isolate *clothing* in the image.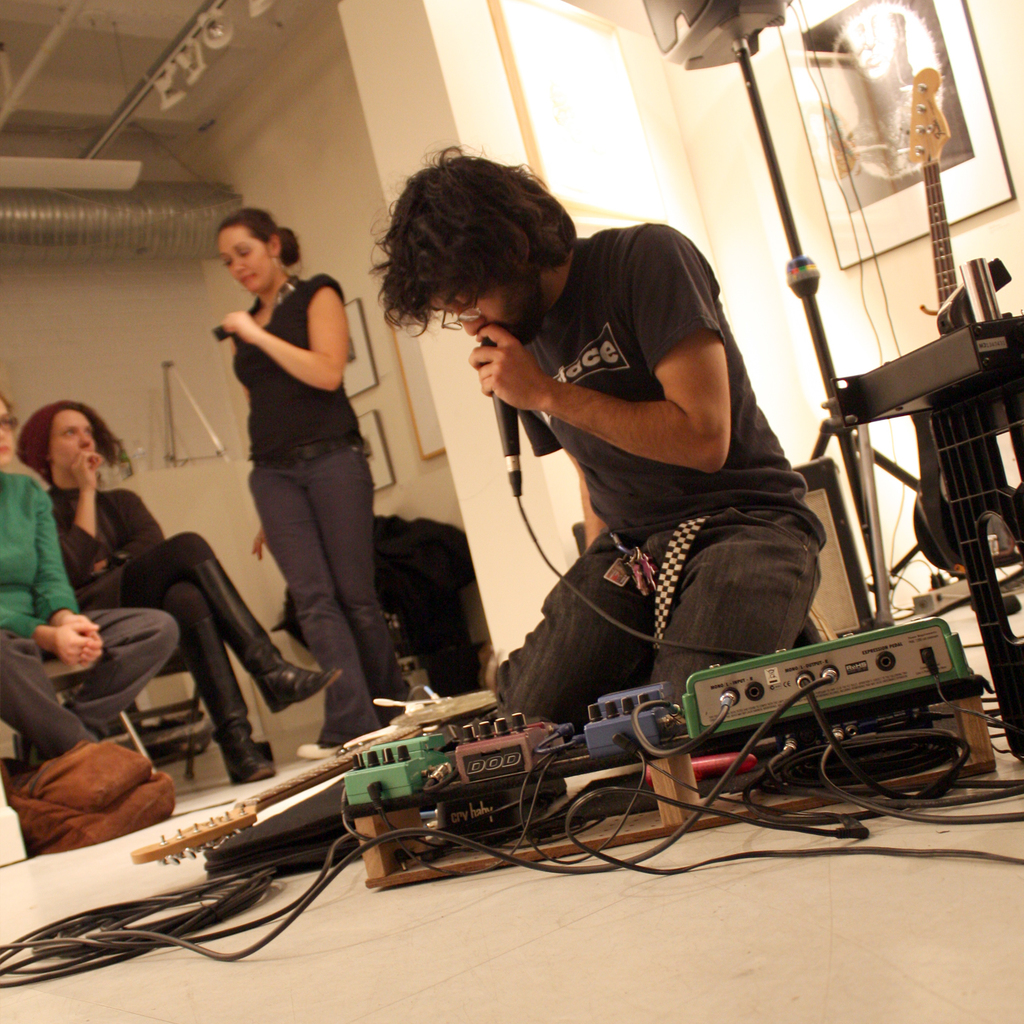
Isolated region: [228,268,412,738].
